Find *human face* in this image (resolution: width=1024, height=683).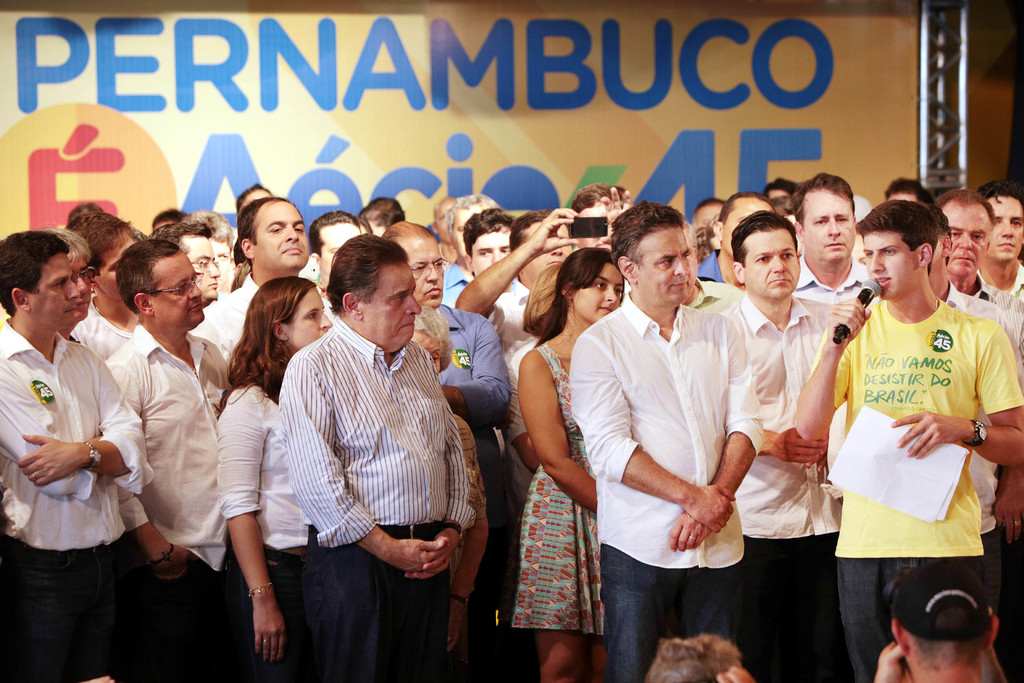
318/215/360/276.
